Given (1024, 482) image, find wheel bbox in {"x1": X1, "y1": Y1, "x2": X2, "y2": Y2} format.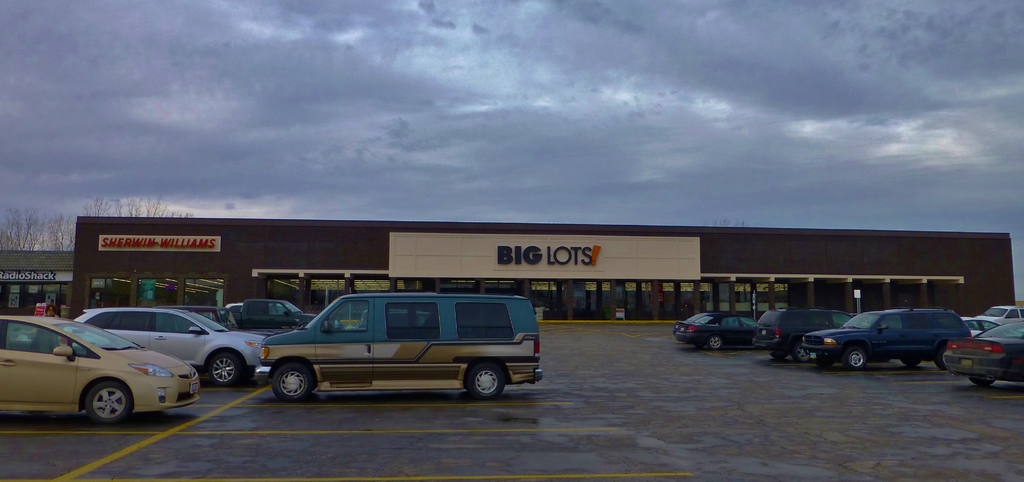
{"x1": 967, "y1": 376, "x2": 995, "y2": 386}.
